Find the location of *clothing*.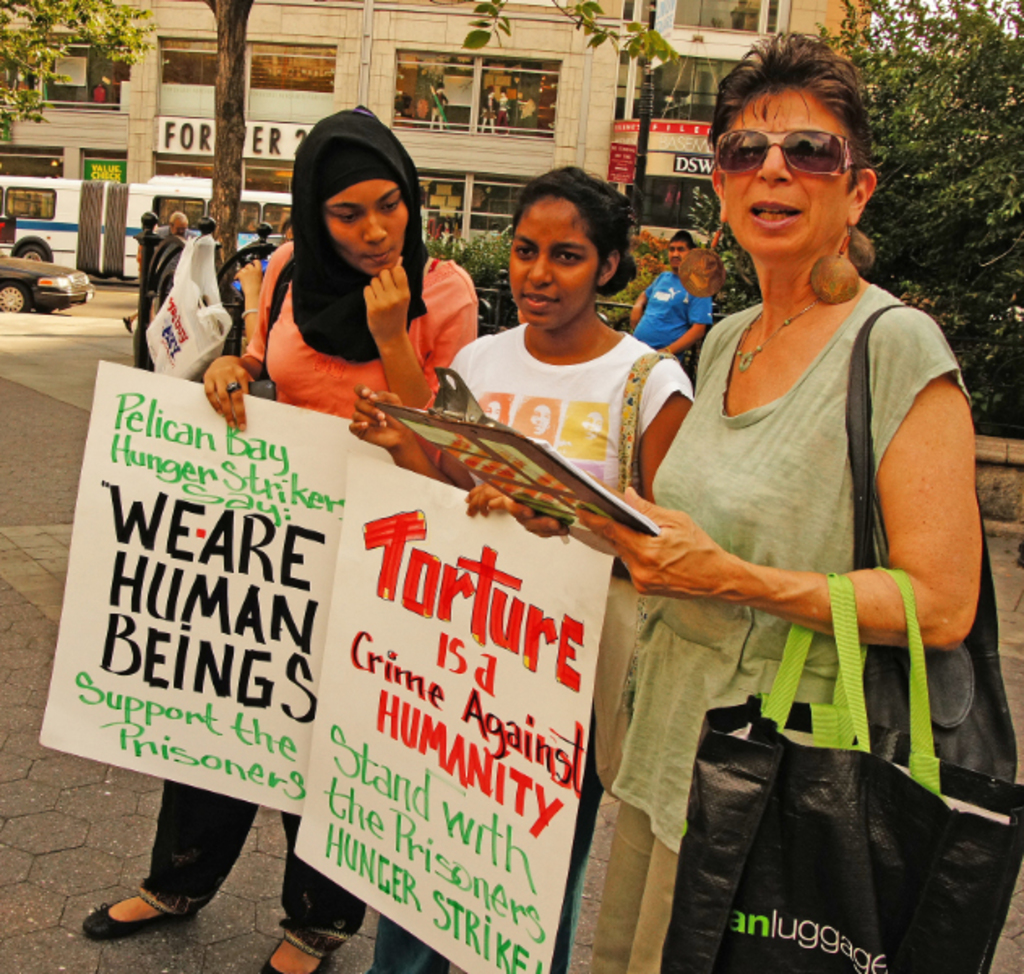
Location: left=440, top=304, right=656, bottom=519.
